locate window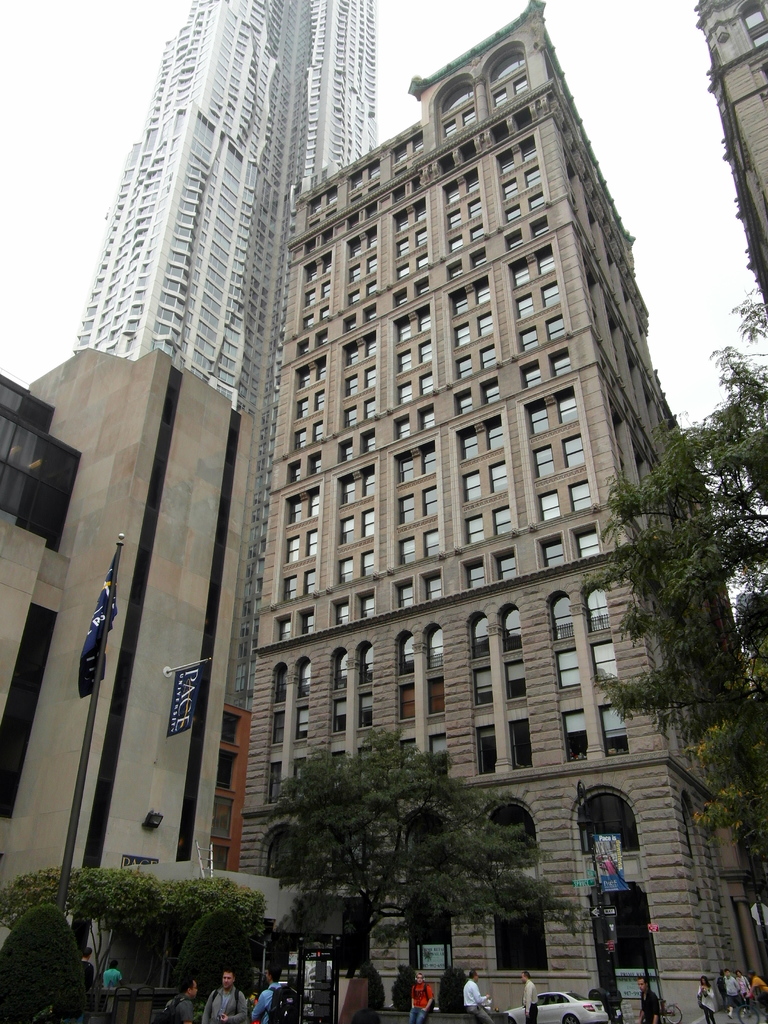
region(529, 412, 551, 438)
